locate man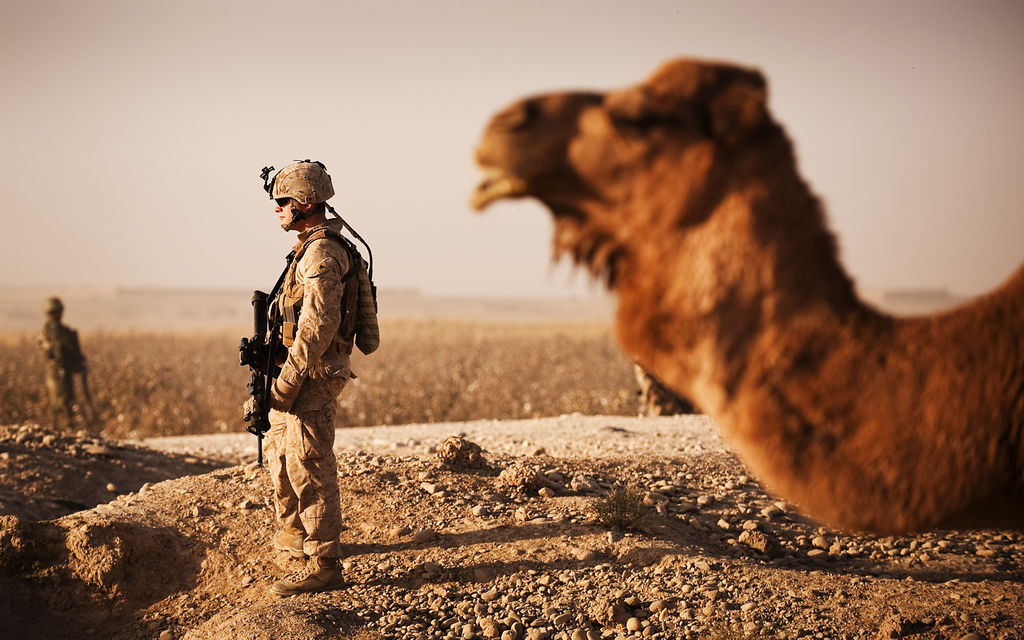
<bbox>31, 297, 95, 443</bbox>
